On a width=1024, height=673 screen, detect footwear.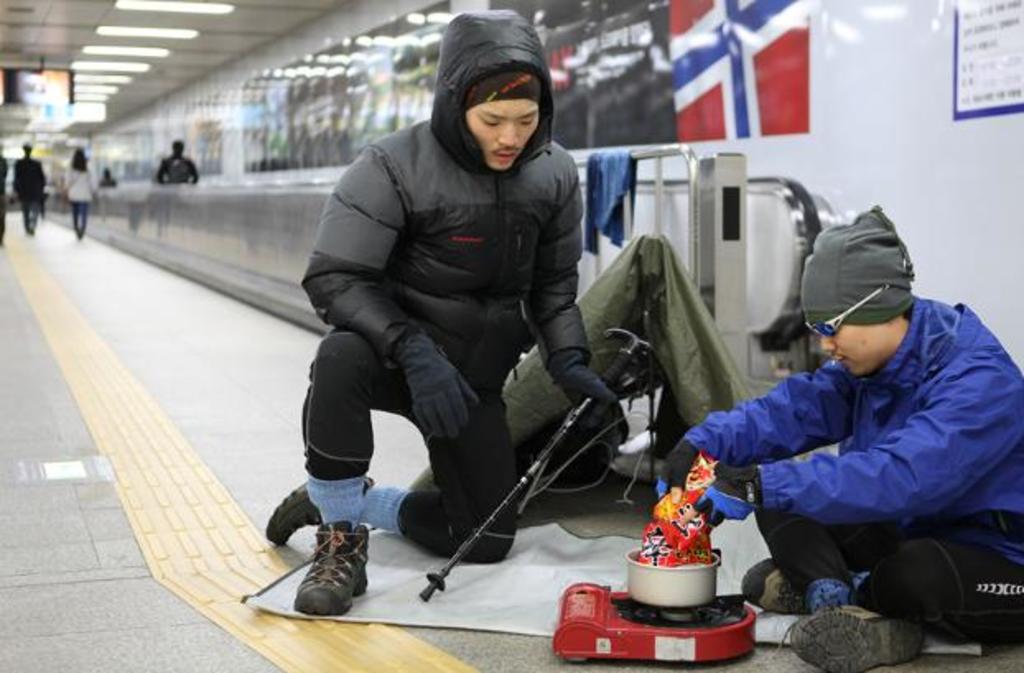
l=767, t=606, r=925, b=671.
